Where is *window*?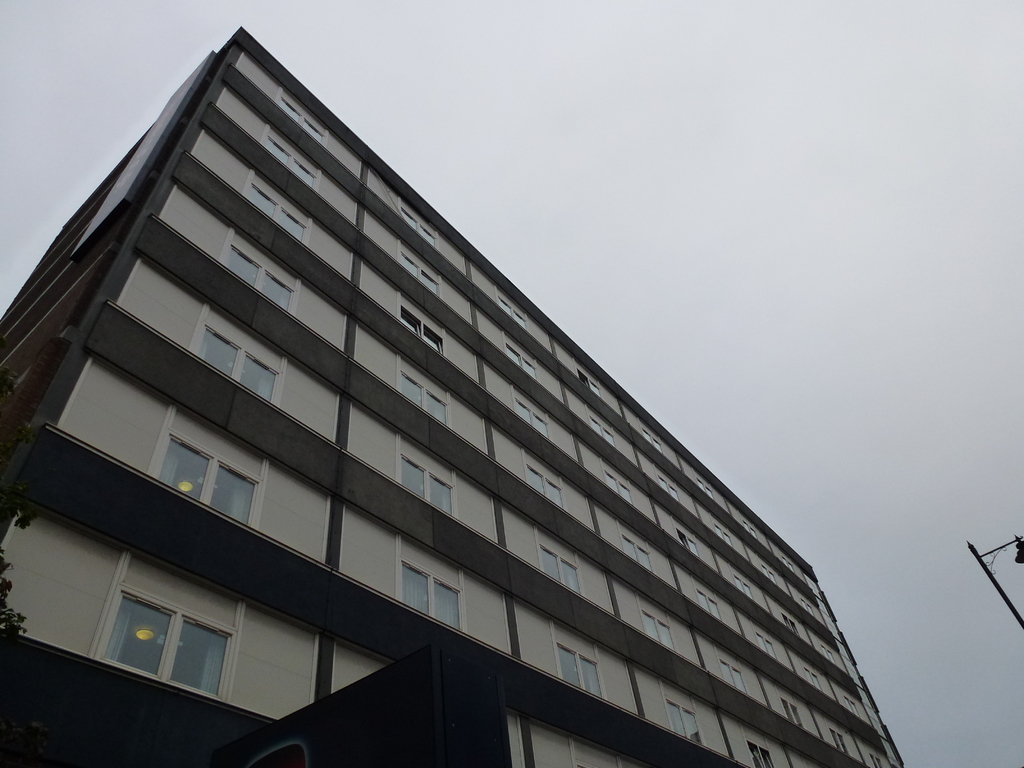
x1=699 y1=471 x2=714 y2=498.
